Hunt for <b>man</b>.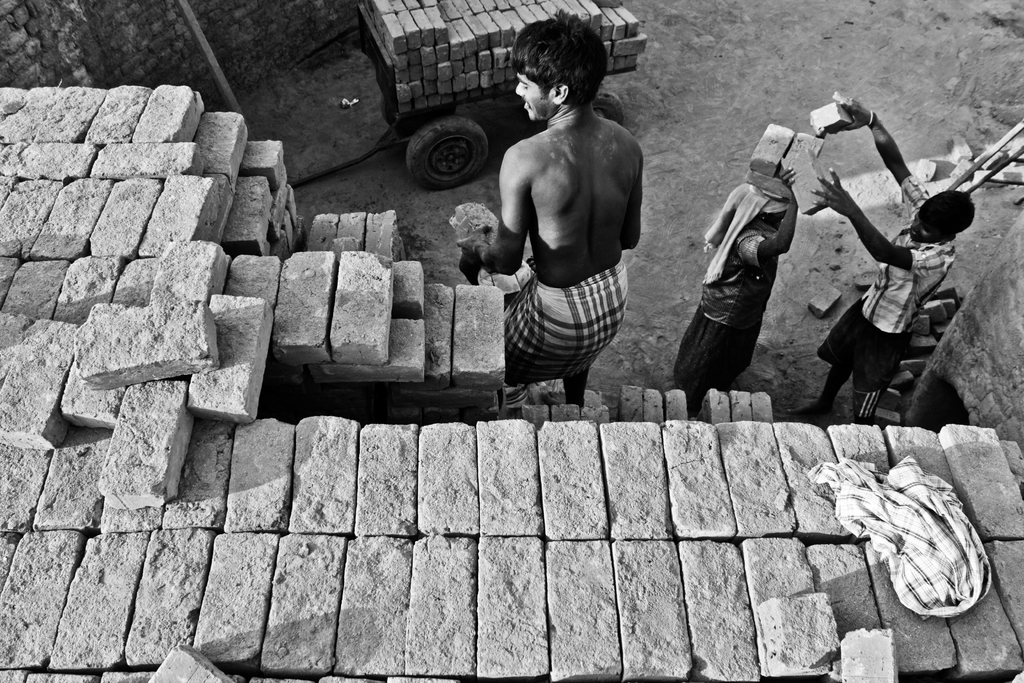
Hunted down at Rect(808, 92, 972, 425).
